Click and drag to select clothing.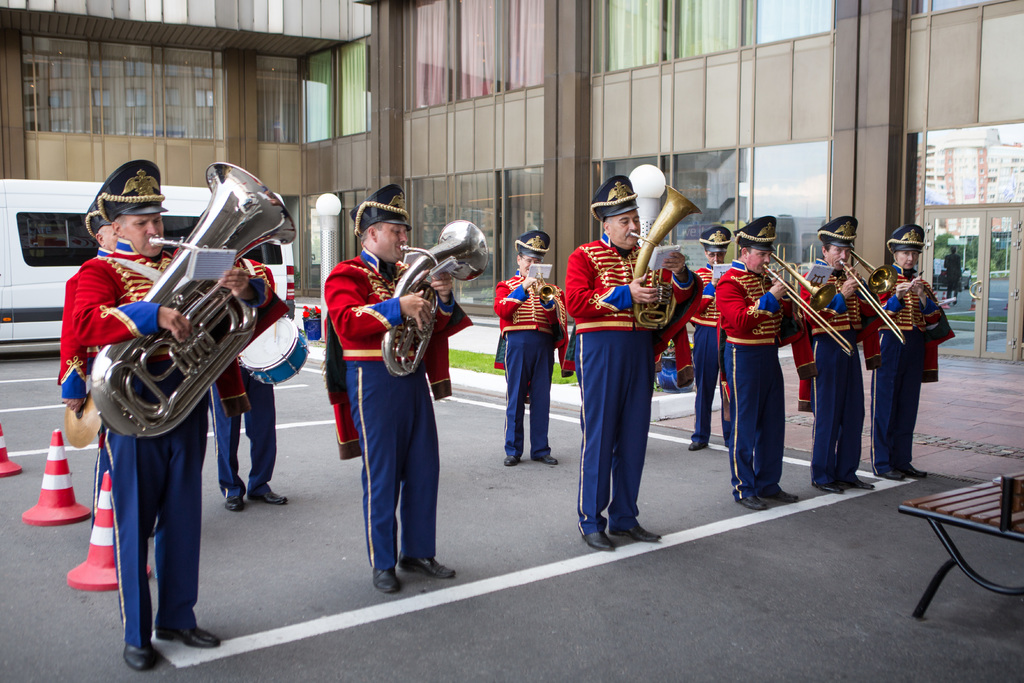
Selection: rect(325, 250, 449, 562).
